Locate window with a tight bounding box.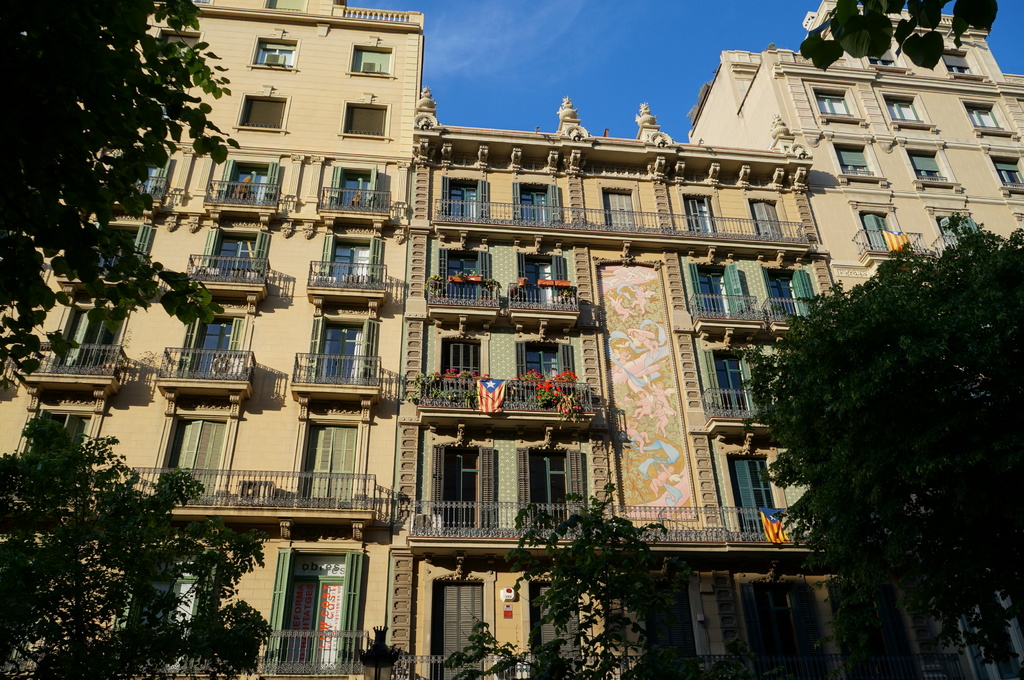
bbox(337, 90, 392, 144).
